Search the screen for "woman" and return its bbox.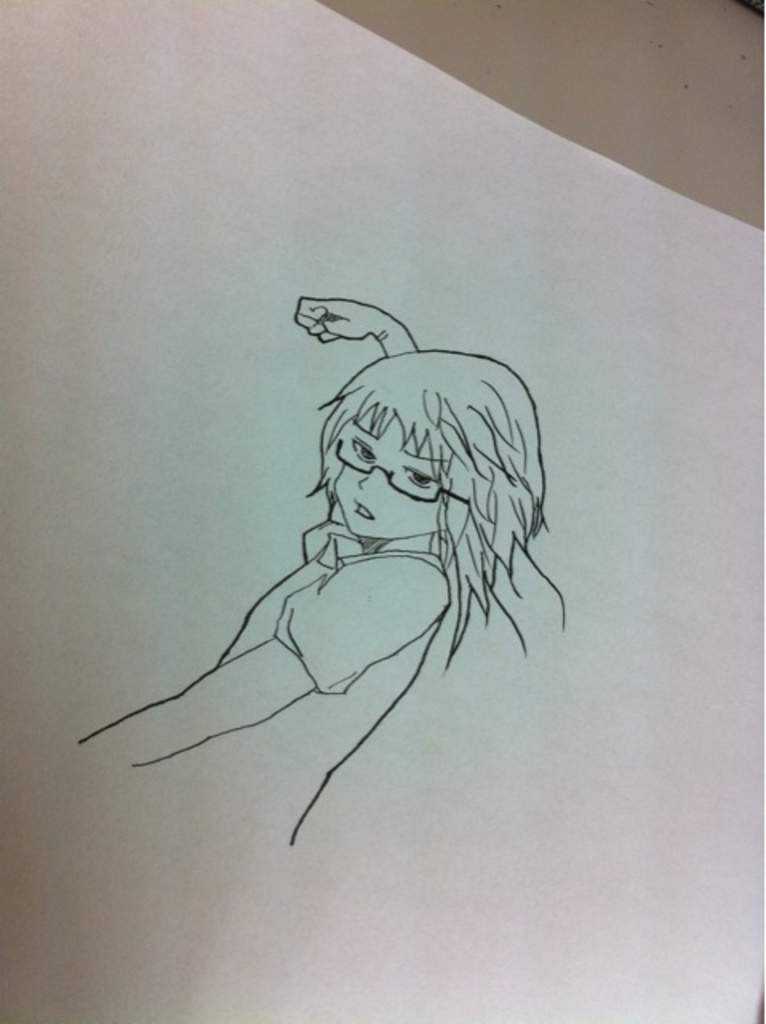
Found: x1=134 y1=278 x2=580 y2=776.
